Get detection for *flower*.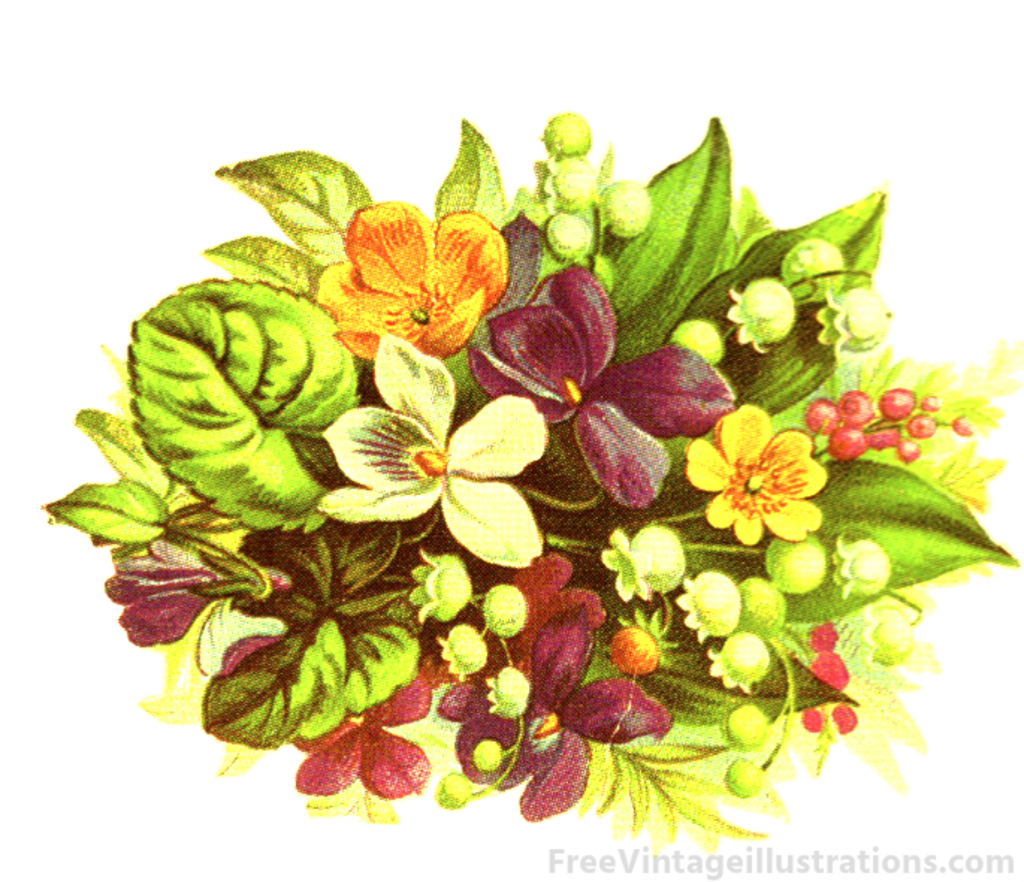
Detection: Rect(312, 197, 508, 365).
